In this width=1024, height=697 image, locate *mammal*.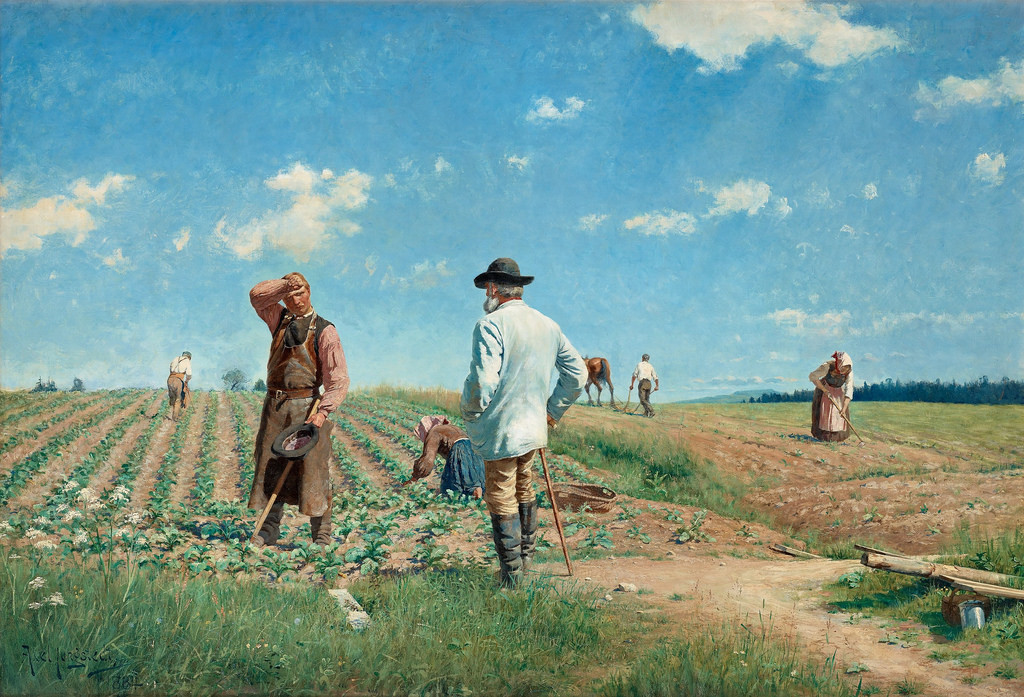
Bounding box: (394,413,489,498).
